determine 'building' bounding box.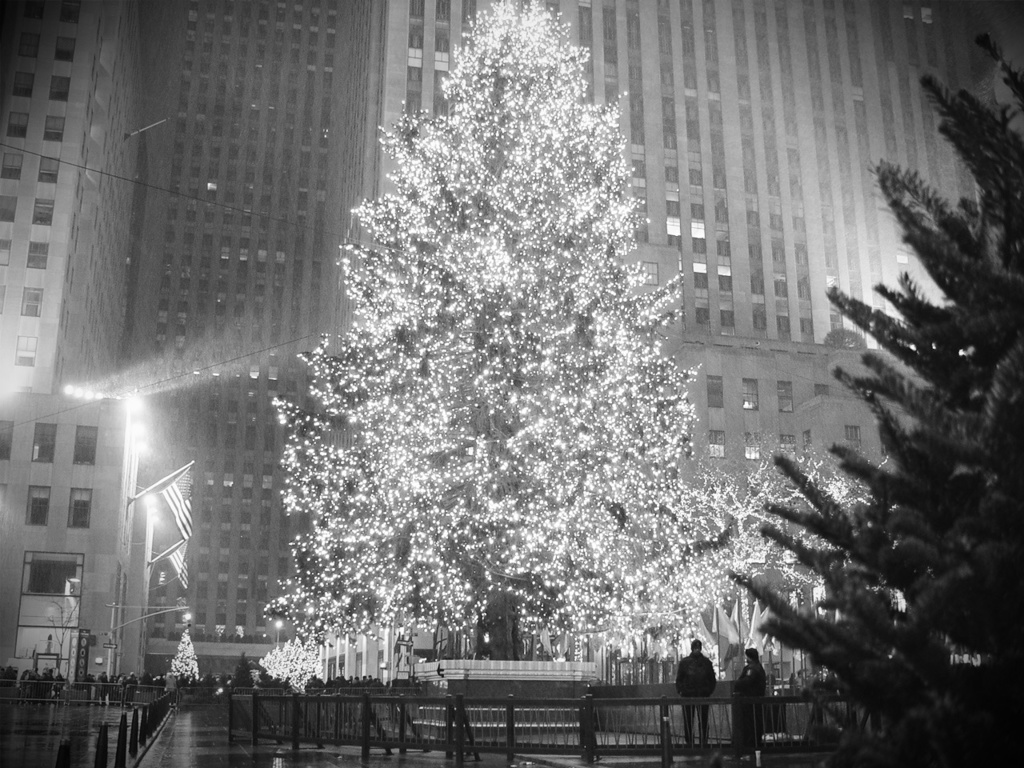
Determined: 0,0,133,700.
